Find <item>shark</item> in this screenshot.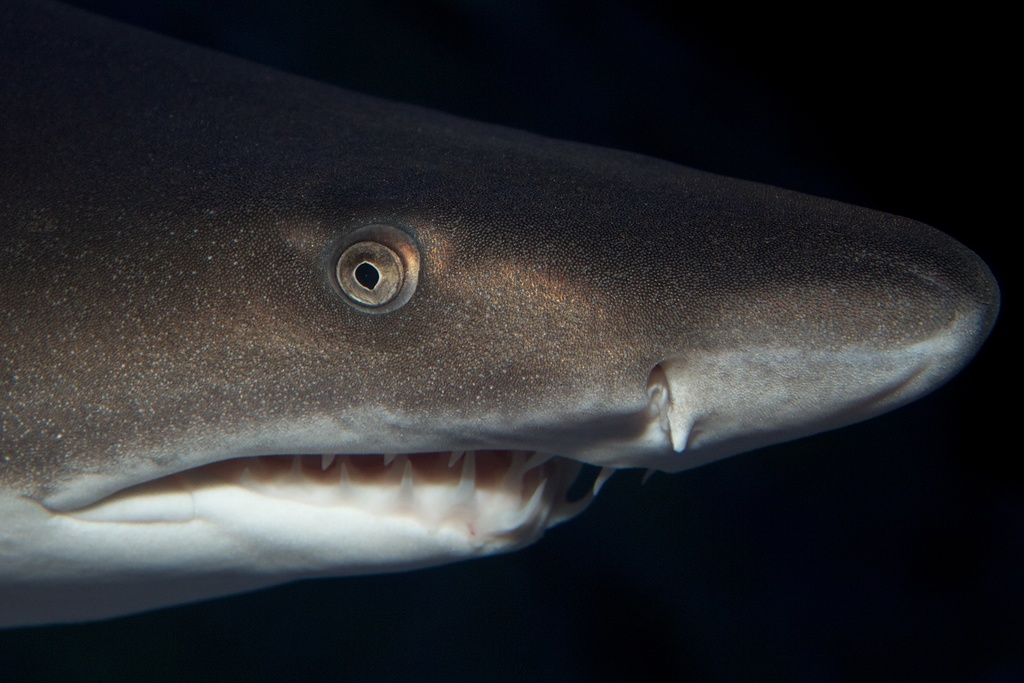
The bounding box for <item>shark</item> is {"left": 0, "top": 3, "right": 1001, "bottom": 635}.
